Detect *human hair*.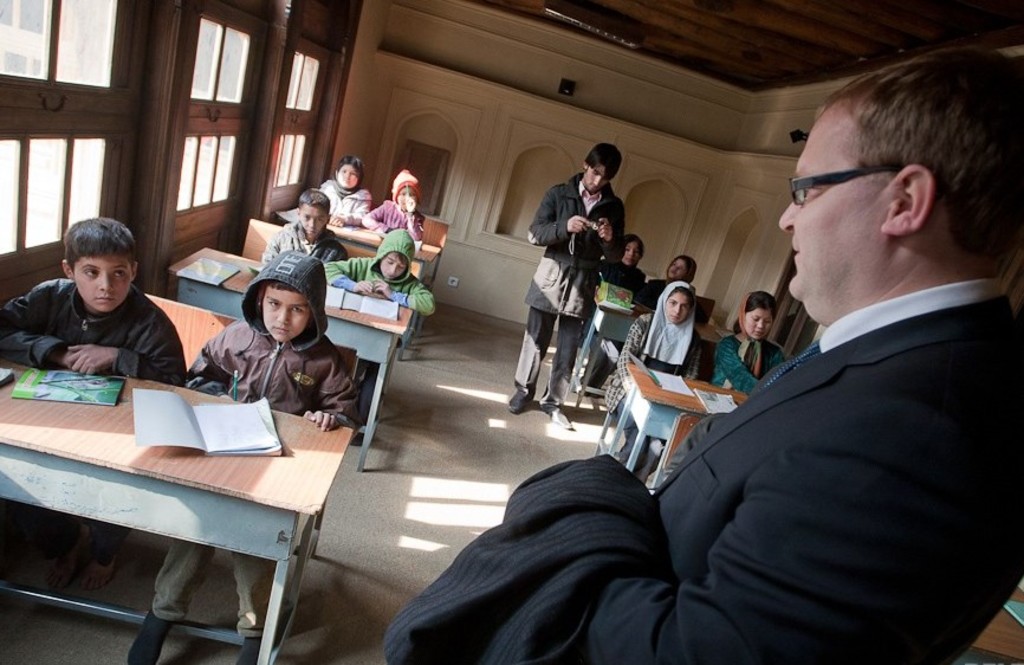
Detected at box(65, 215, 134, 278).
